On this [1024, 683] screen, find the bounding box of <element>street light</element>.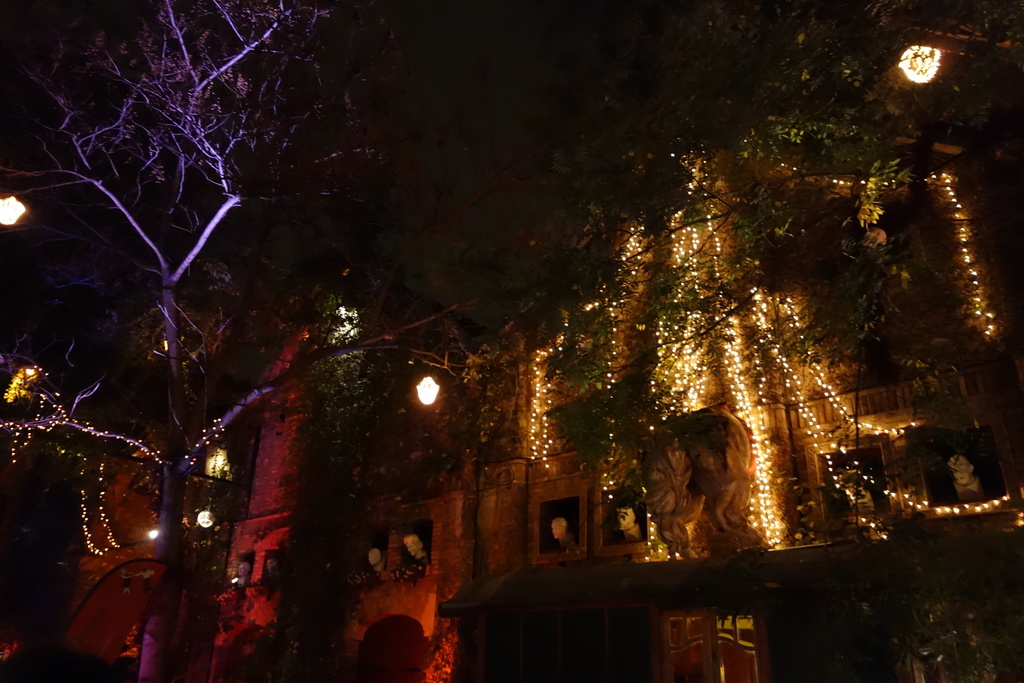
Bounding box: <box>194,511,238,528</box>.
